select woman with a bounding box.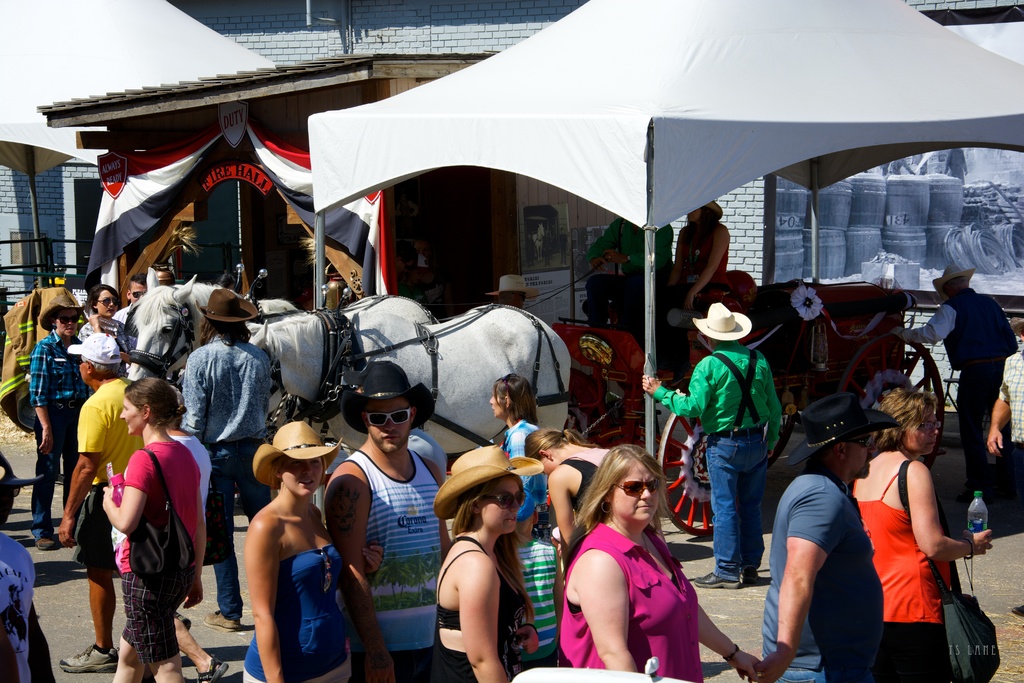
BBox(667, 201, 730, 370).
